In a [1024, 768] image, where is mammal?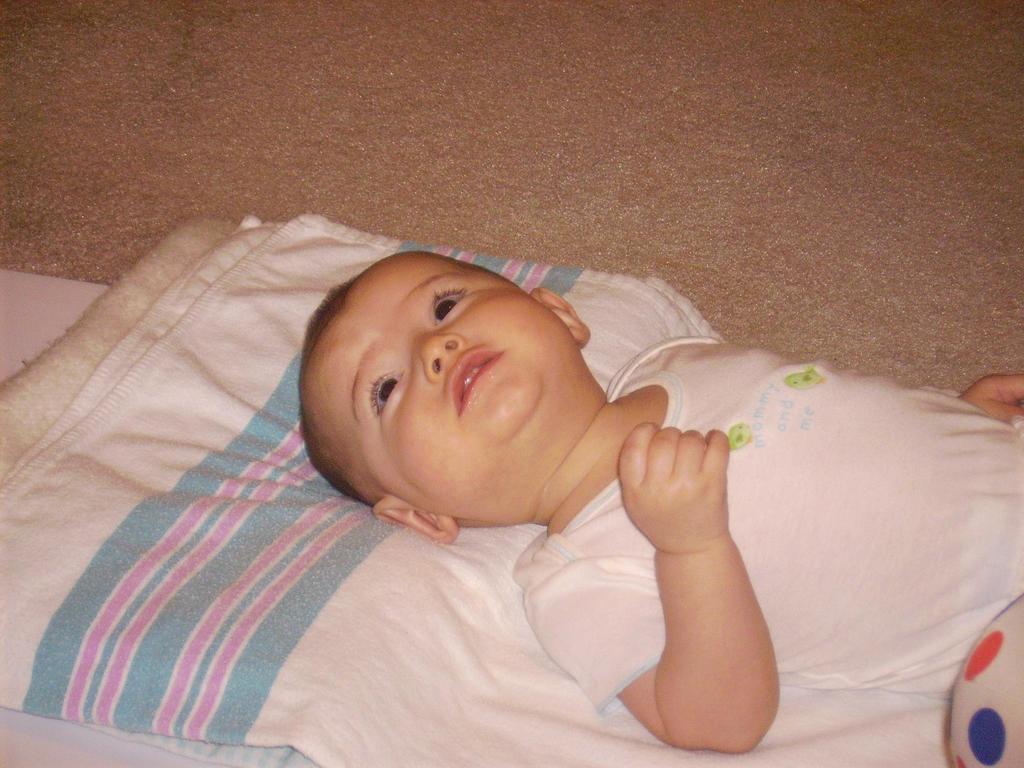
box=[264, 306, 1023, 767].
